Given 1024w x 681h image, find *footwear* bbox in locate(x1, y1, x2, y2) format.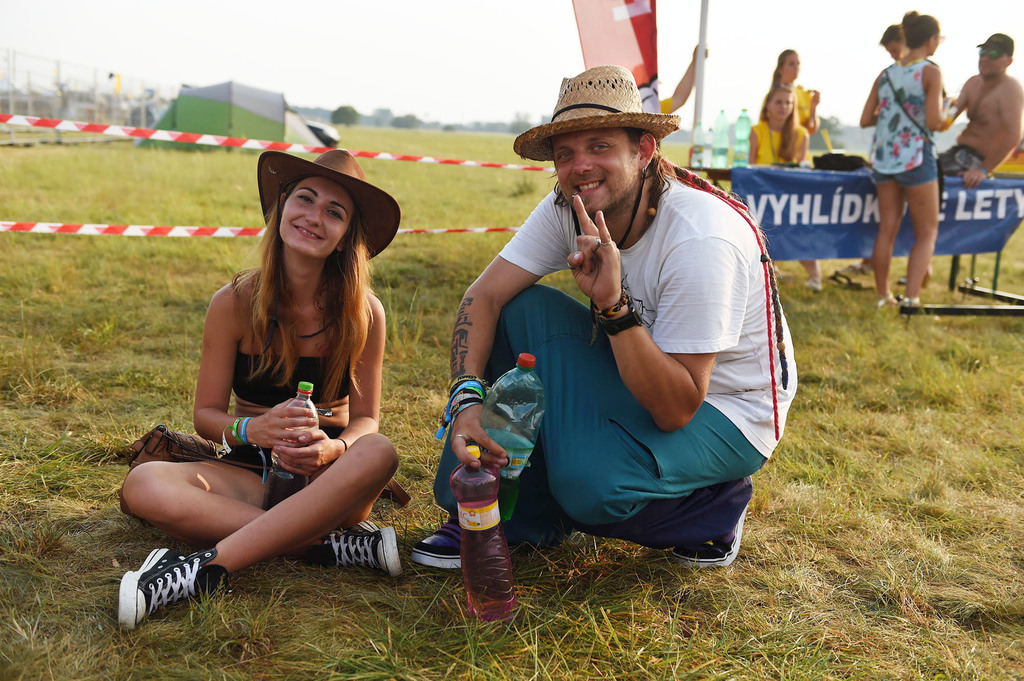
locate(409, 513, 461, 568).
